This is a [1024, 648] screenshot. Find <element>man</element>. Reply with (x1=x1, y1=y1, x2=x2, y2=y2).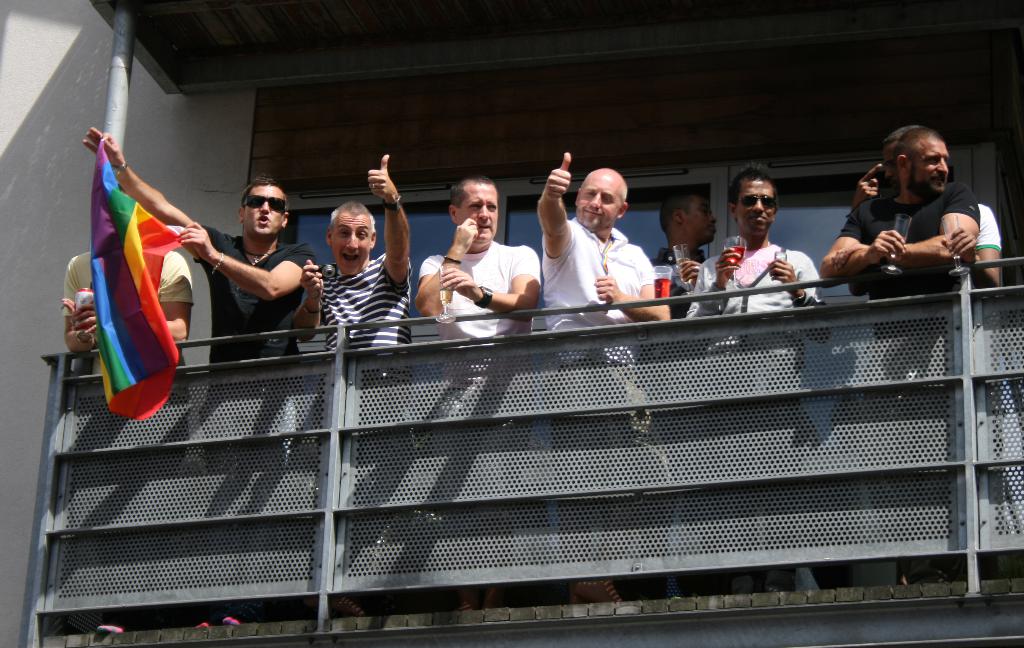
(x1=536, y1=149, x2=673, y2=606).
